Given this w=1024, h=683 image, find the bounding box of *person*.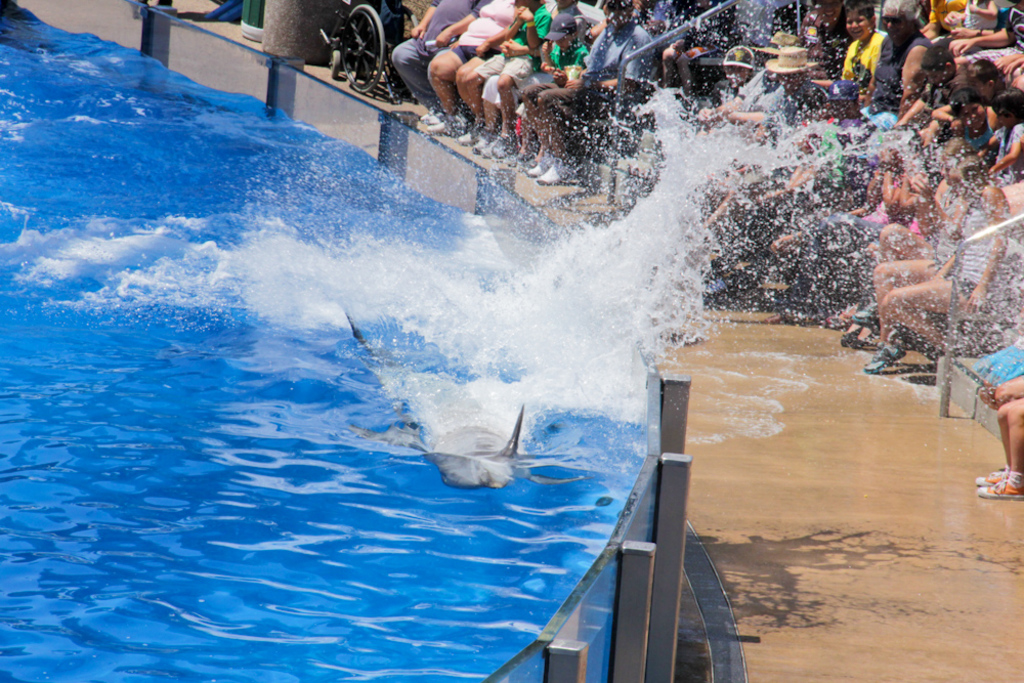
[859, 156, 1010, 370].
